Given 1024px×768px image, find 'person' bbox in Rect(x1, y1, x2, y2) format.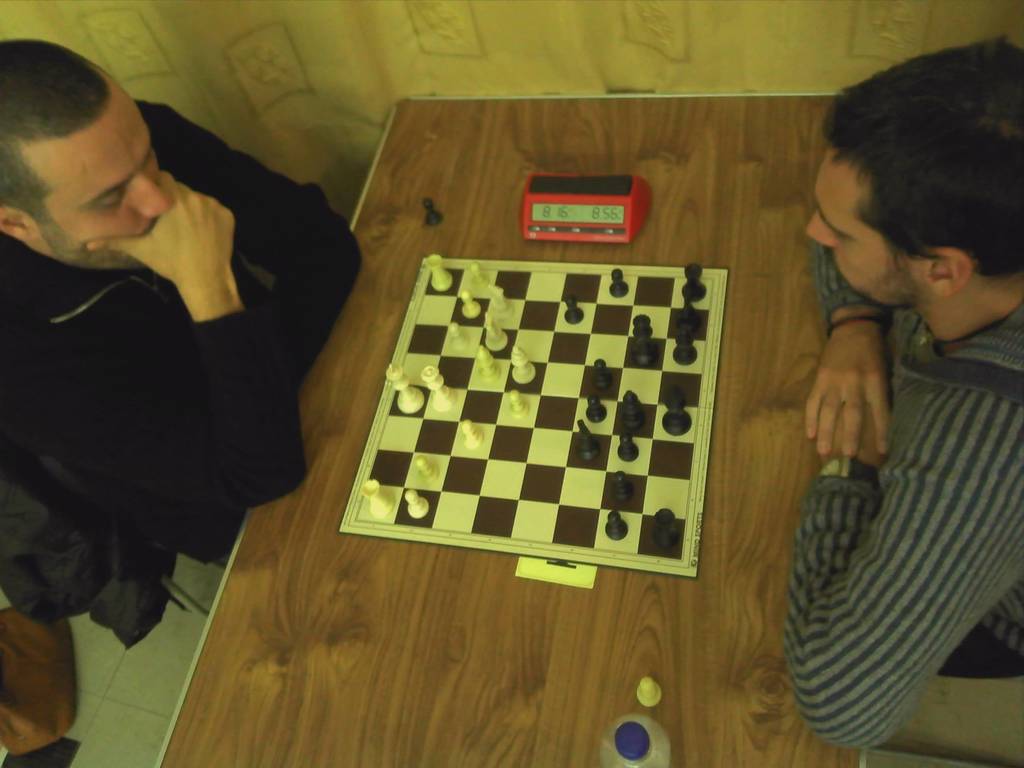
Rect(774, 127, 1021, 734).
